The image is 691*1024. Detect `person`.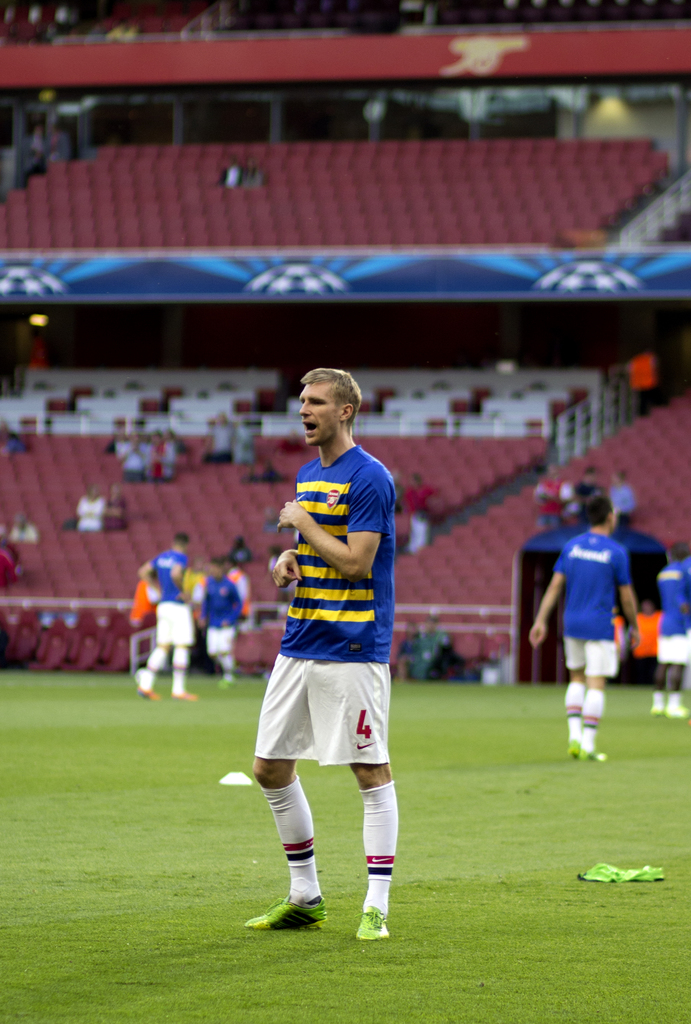
Detection: 530, 492, 642, 767.
